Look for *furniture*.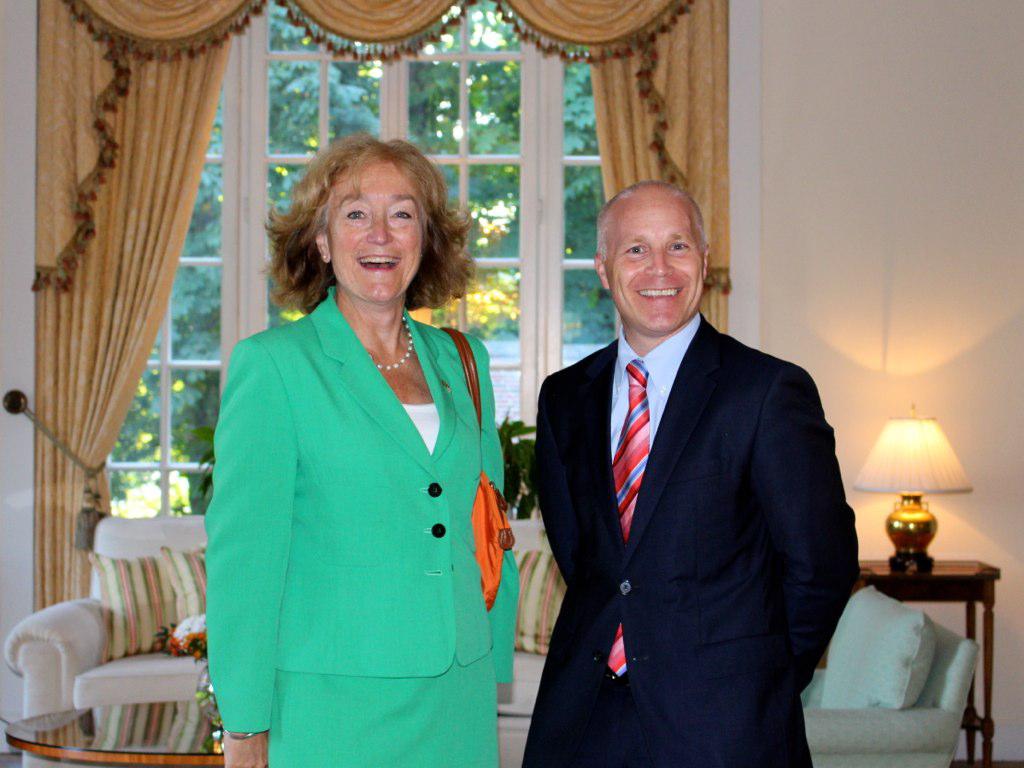
Found: 0 519 979 767.
